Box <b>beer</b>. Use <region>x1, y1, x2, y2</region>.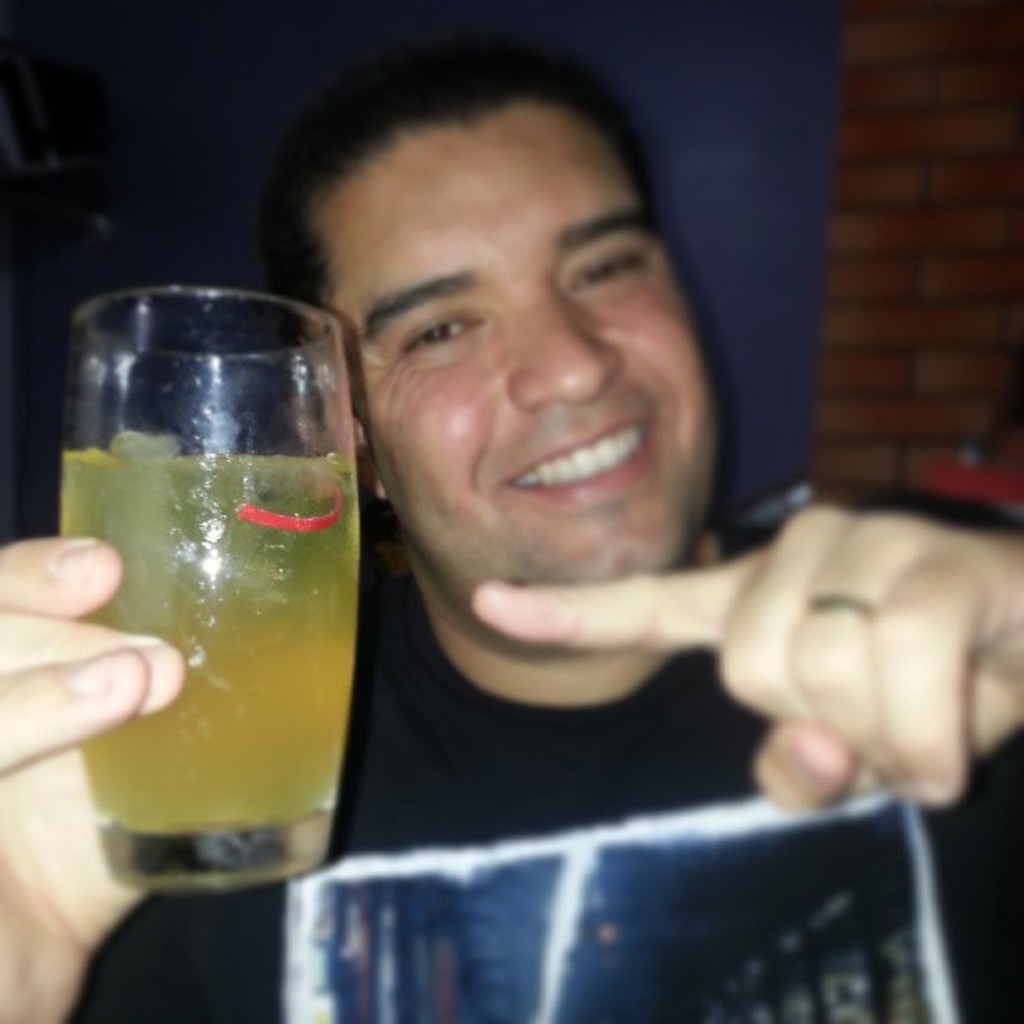
<region>49, 301, 366, 900</region>.
